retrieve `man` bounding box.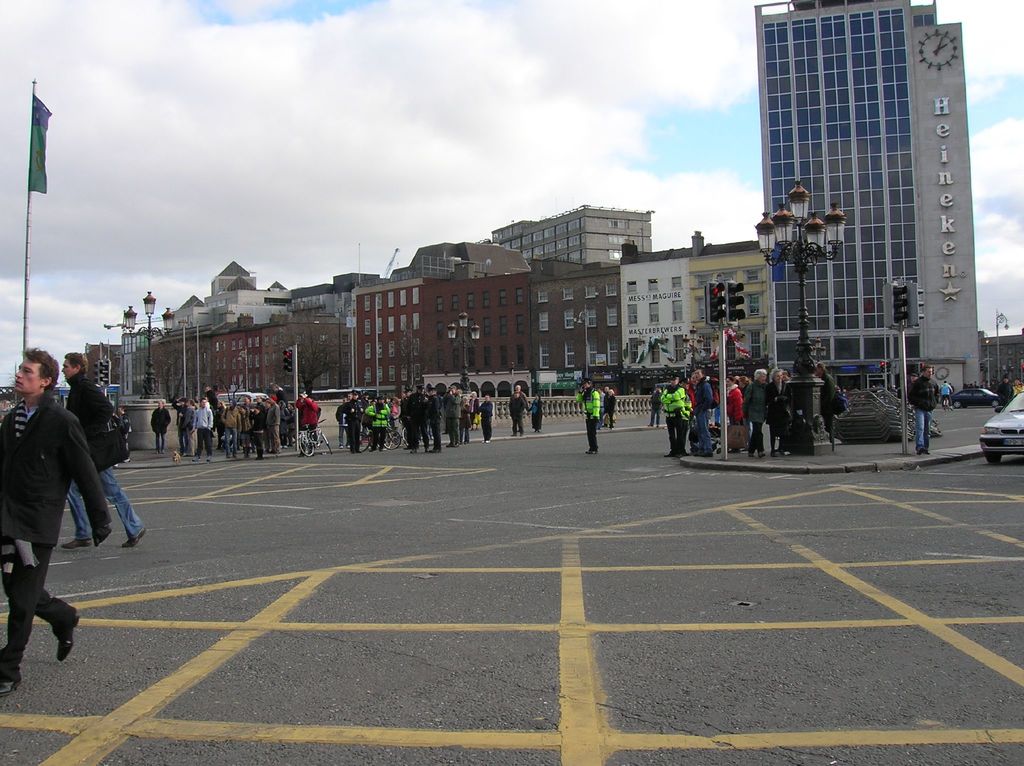
Bounding box: rect(431, 382, 449, 448).
